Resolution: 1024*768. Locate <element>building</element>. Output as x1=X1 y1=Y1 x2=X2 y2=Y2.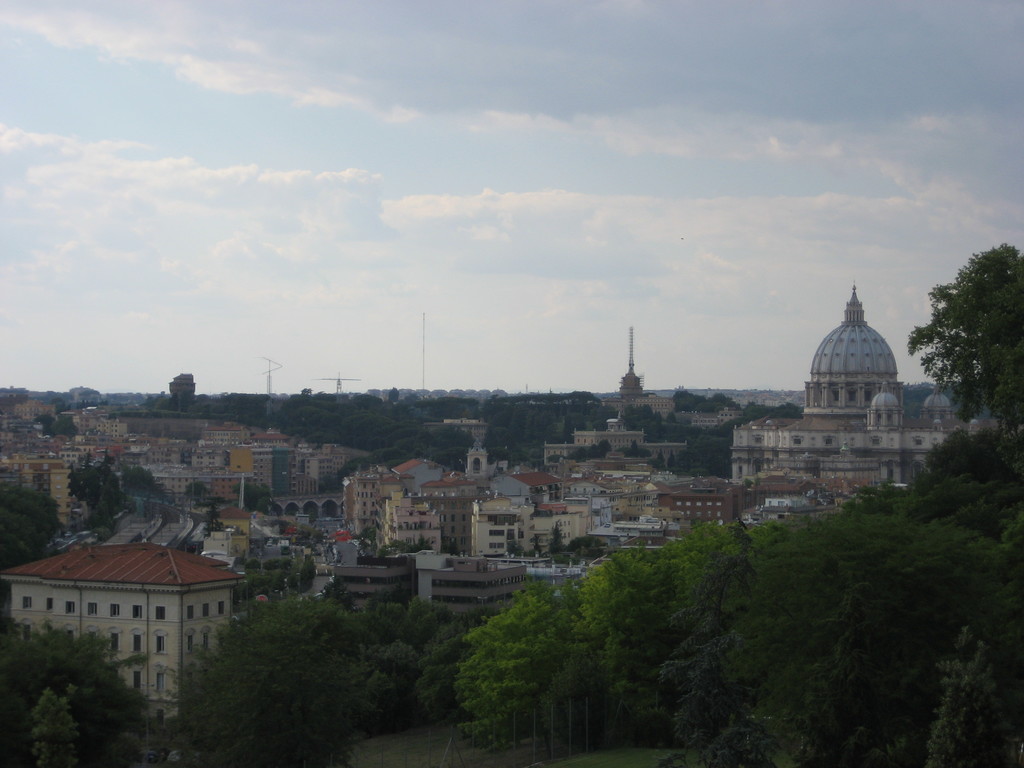
x1=420 y1=482 x2=483 y2=554.
